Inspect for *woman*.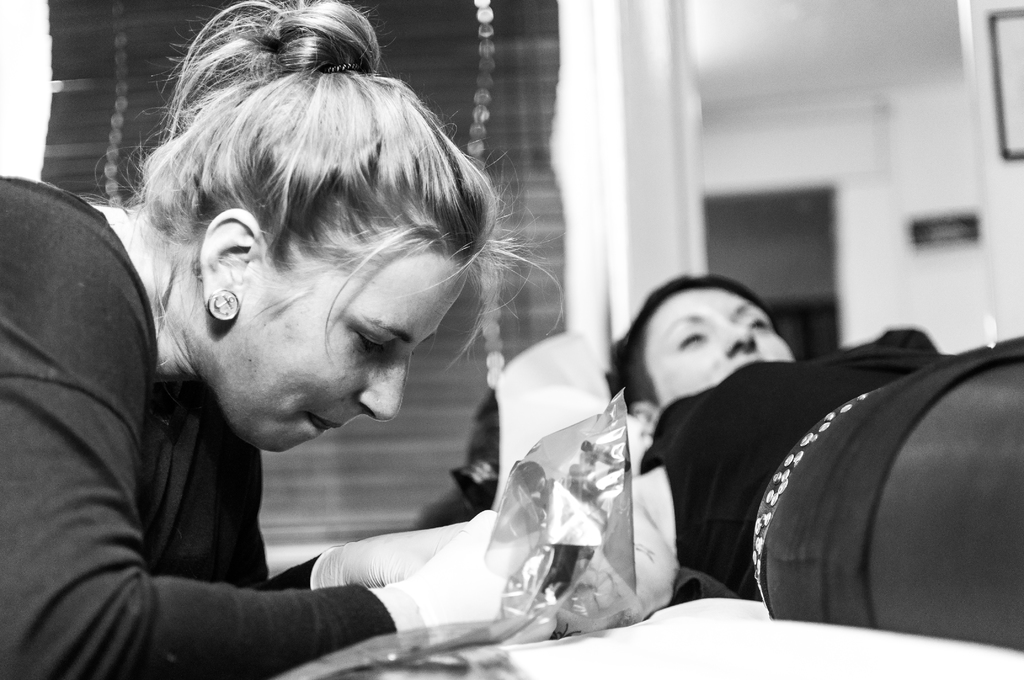
Inspection: crop(554, 275, 1023, 655).
